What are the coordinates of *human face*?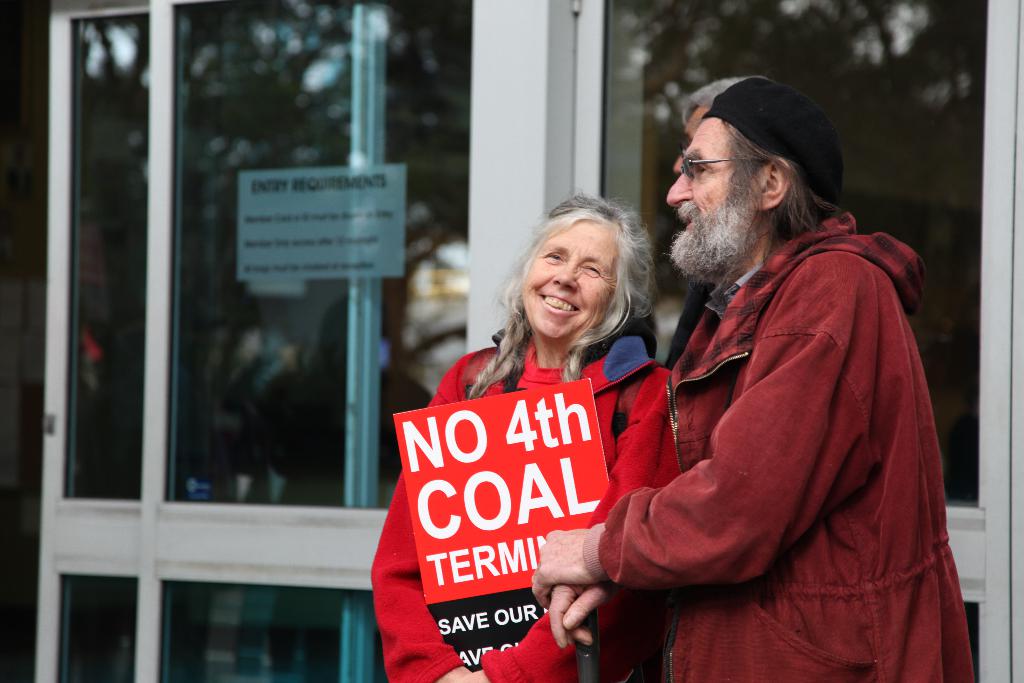
521,223,618,334.
